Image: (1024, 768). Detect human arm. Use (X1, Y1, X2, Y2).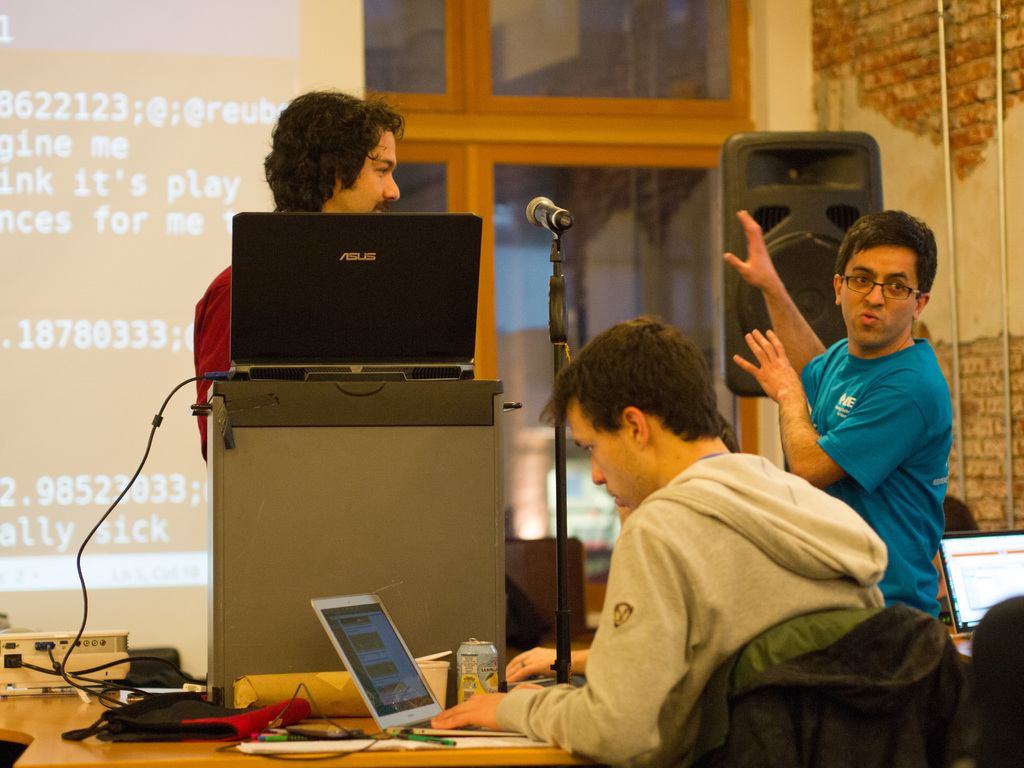
(426, 512, 691, 767).
